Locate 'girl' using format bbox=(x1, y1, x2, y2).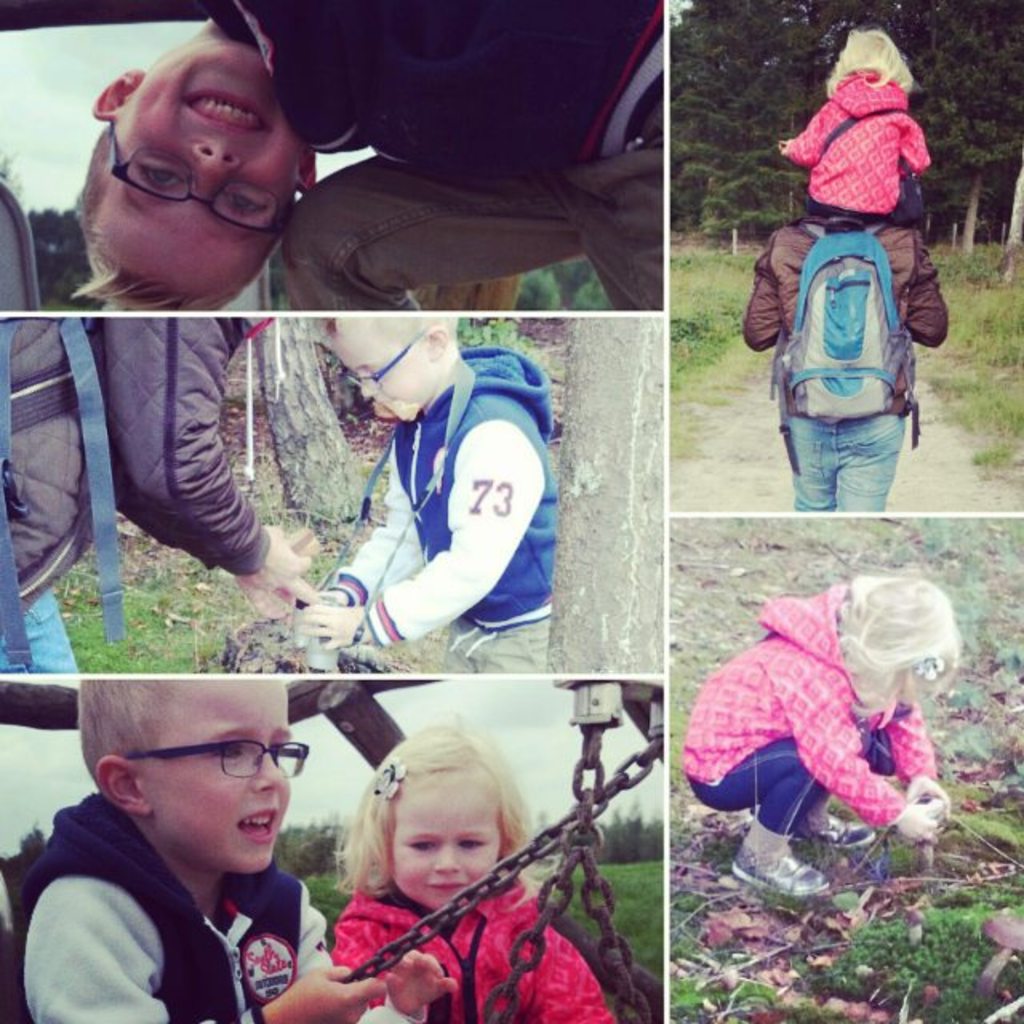
bbox=(686, 570, 962, 902).
